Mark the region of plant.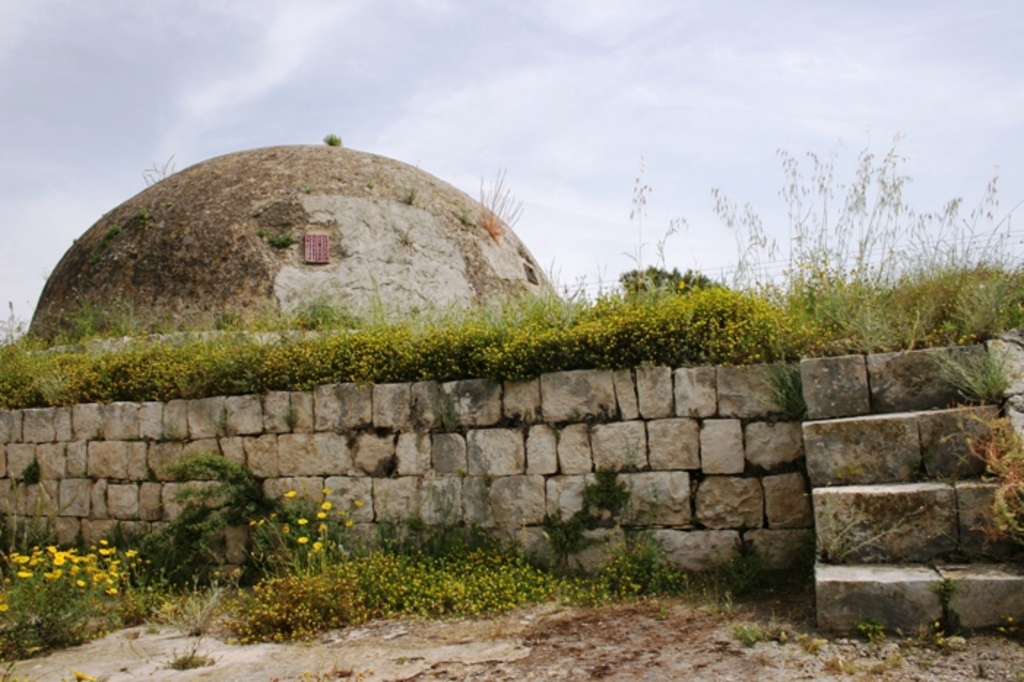
Region: x1=114, y1=441, x2=273, y2=599.
